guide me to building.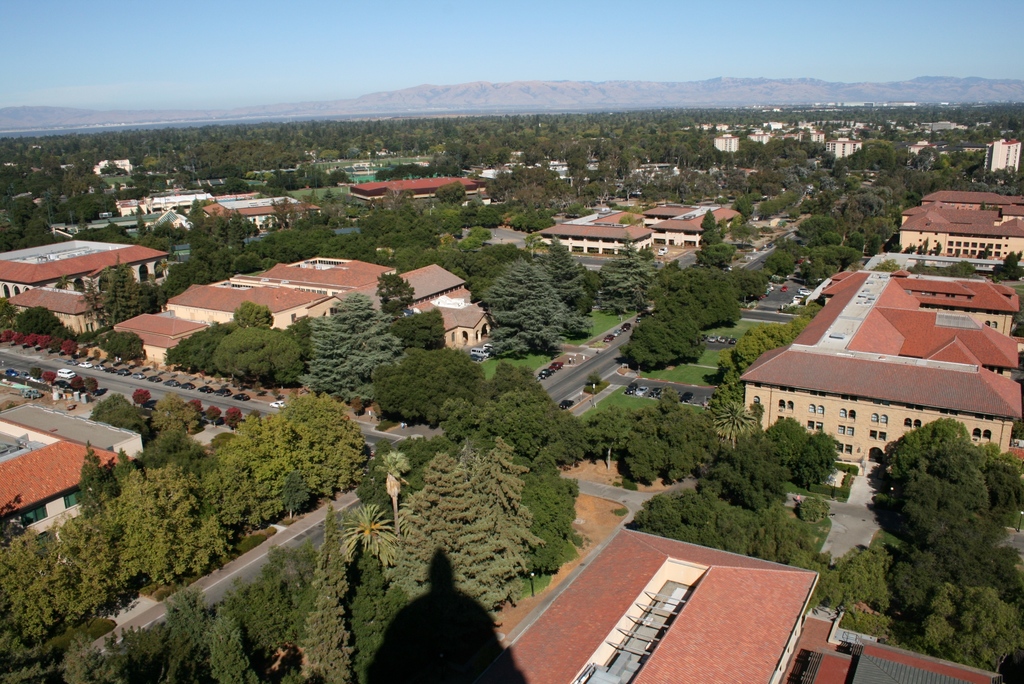
Guidance: rect(845, 636, 1003, 683).
